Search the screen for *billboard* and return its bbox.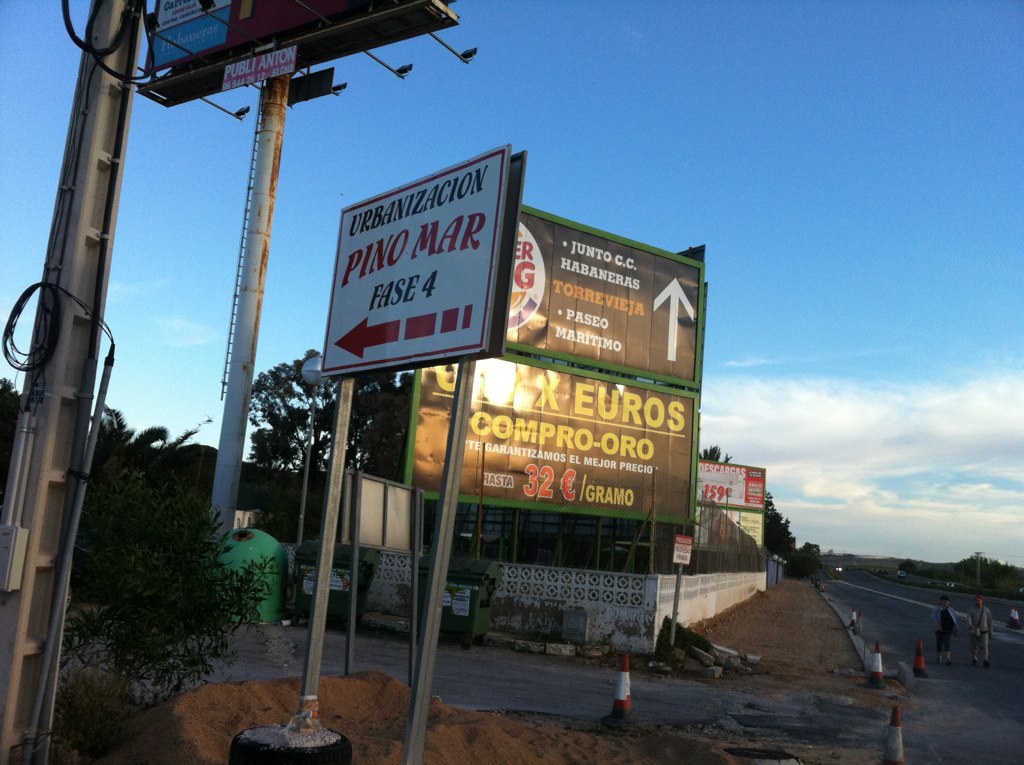
Found: (left=321, top=158, right=492, bottom=373).
